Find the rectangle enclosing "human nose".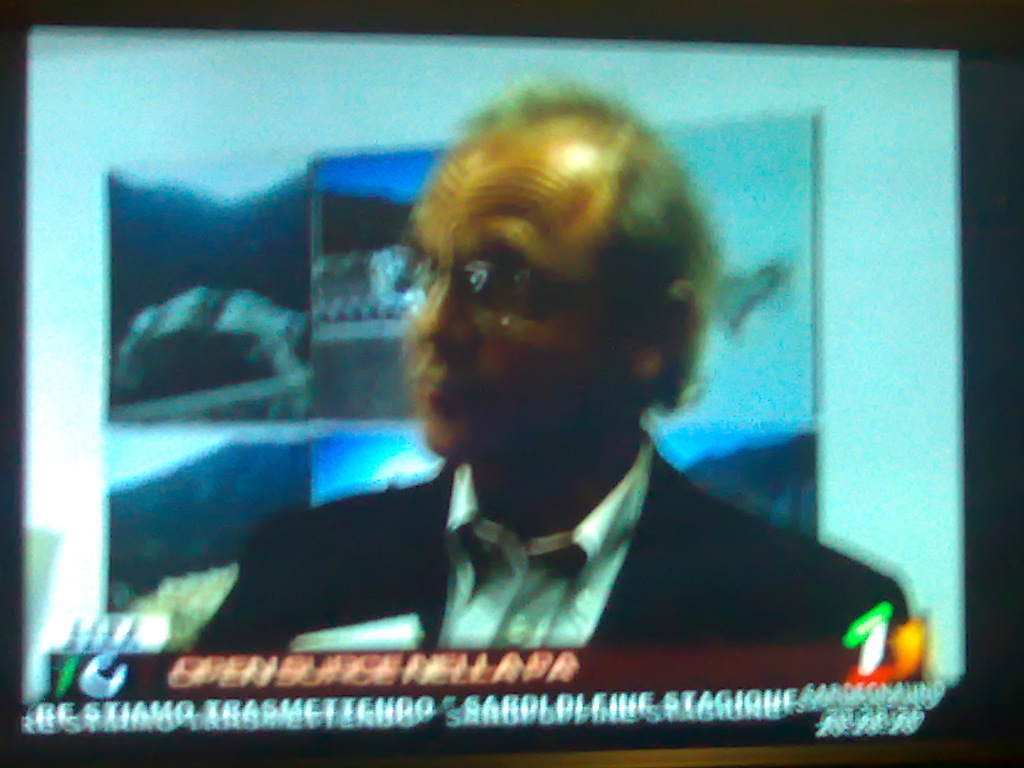
BBox(417, 276, 461, 343).
